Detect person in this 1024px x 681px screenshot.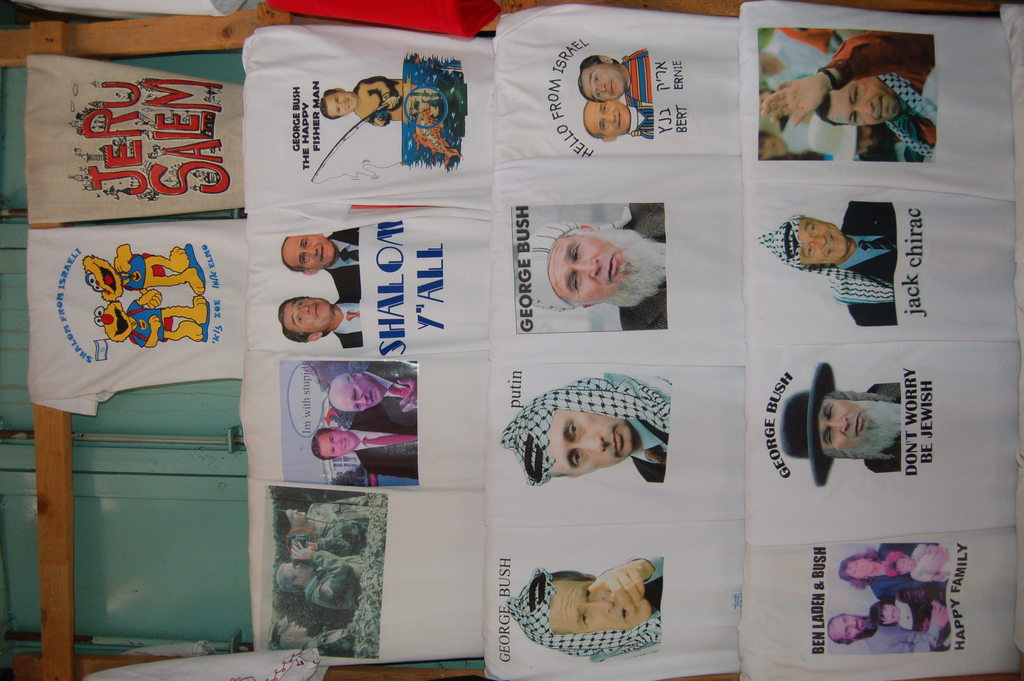
Detection: bbox(278, 224, 362, 303).
